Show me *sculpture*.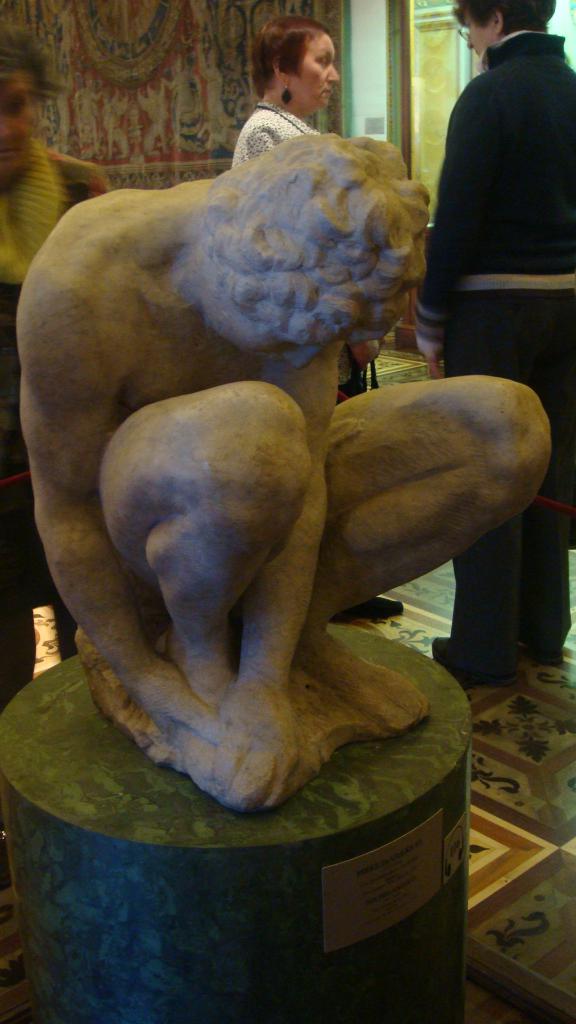
*sculpture* is here: bbox(7, 109, 519, 884).
